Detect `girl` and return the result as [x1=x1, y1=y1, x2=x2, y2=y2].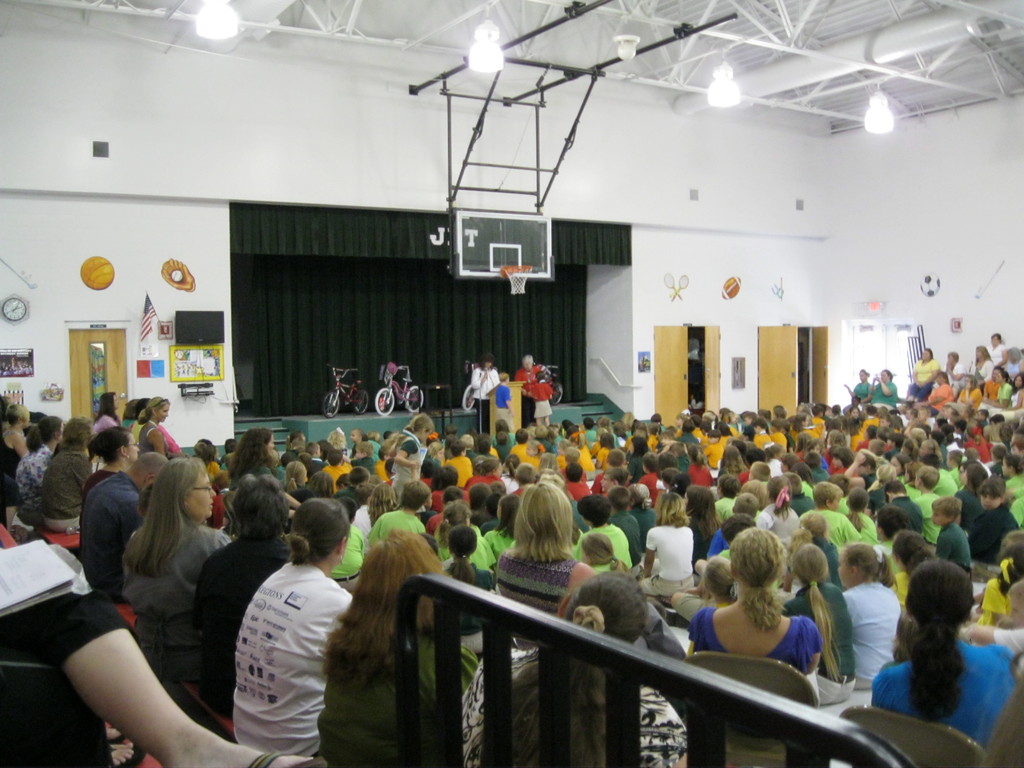
[x1=890, y1=532, x2=940, y2=627].
